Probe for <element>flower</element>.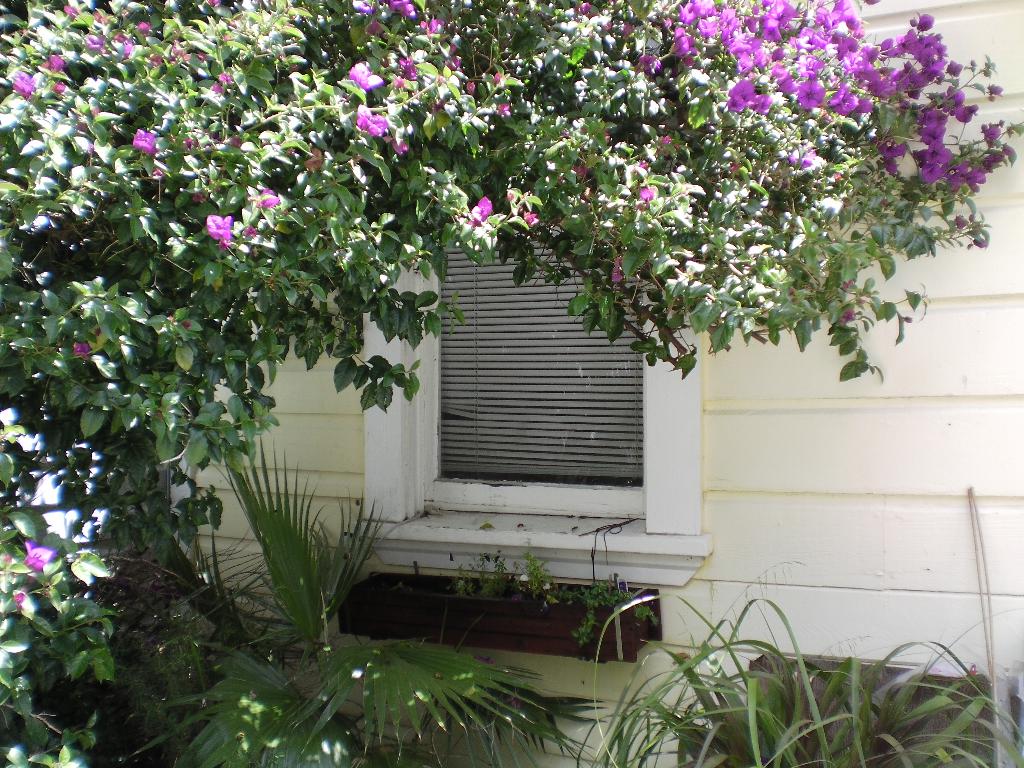
Probe result: Rect(351, 101, 392, 138).
